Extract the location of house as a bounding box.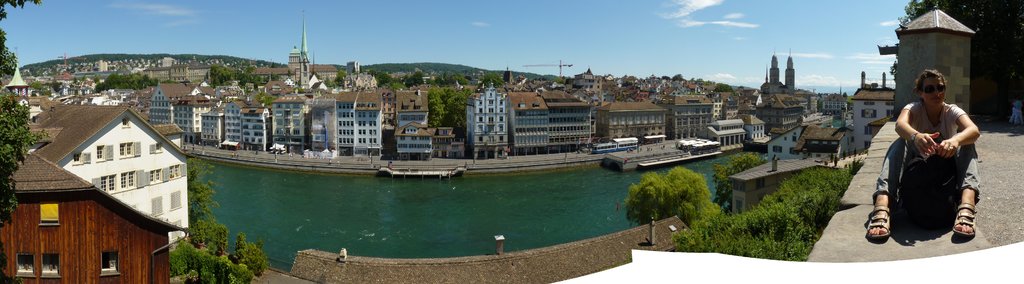
<box>263,70,376,151</box>.
